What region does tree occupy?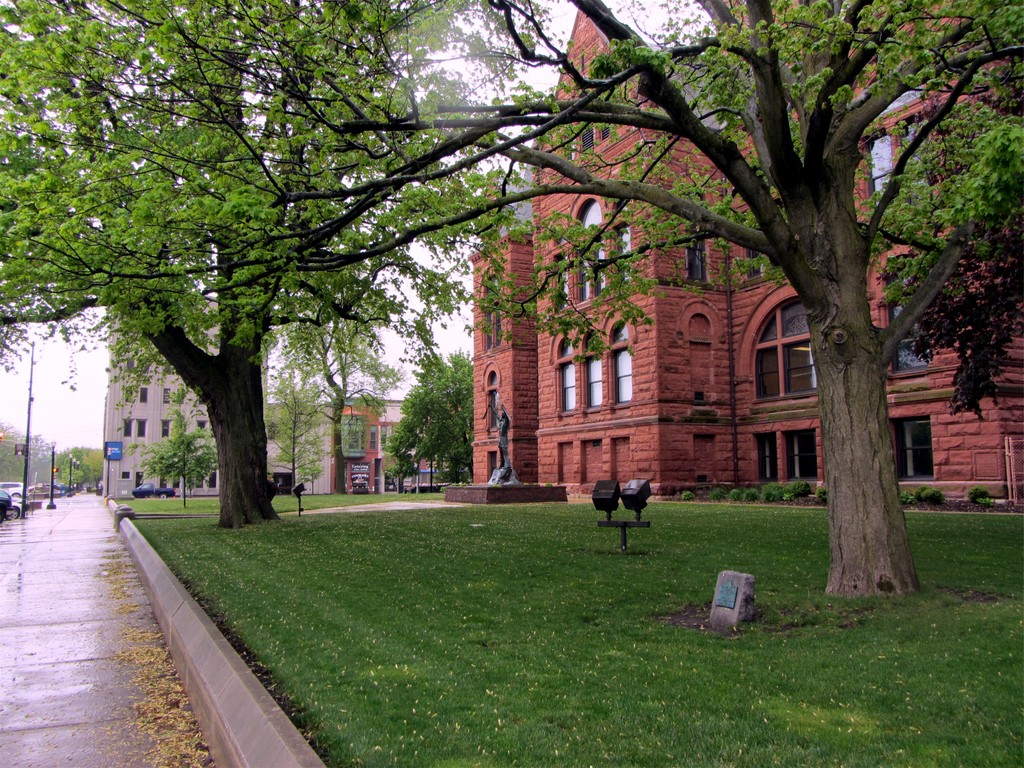
detection(883, 203, 1023, 432).
